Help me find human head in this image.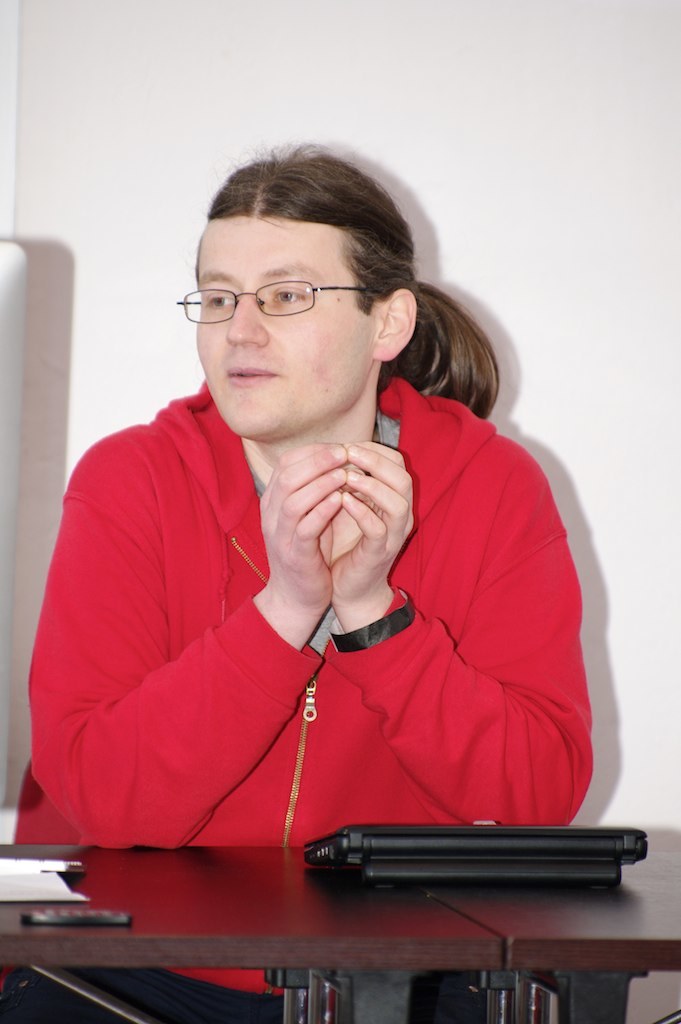
Found it: <box>166,139,442,415</box>.
